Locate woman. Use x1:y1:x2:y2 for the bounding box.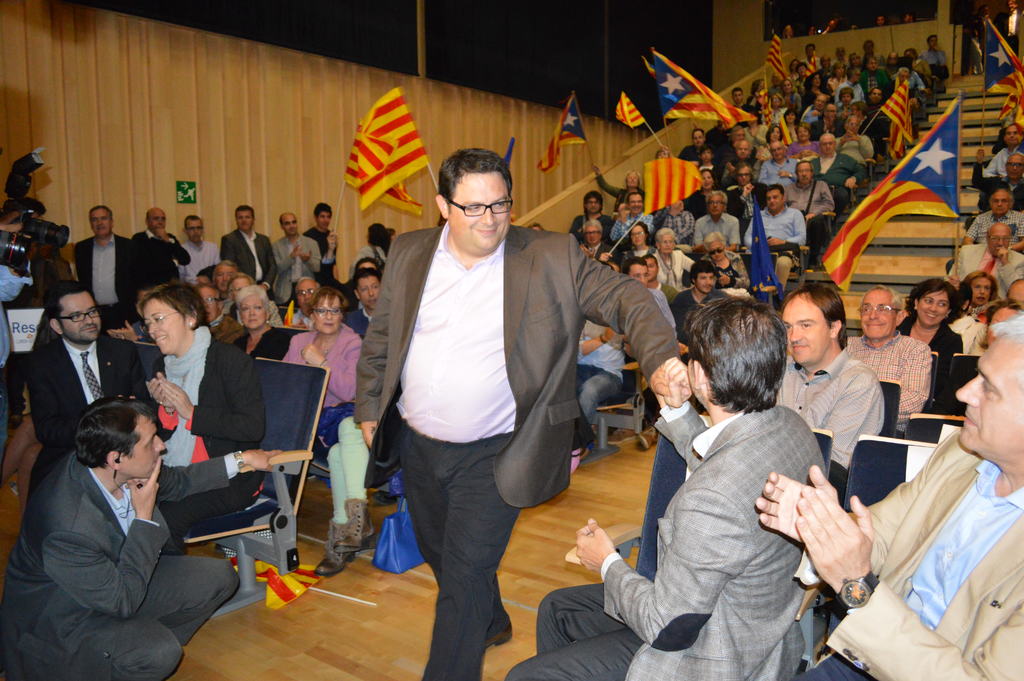
945:274:972:354.
